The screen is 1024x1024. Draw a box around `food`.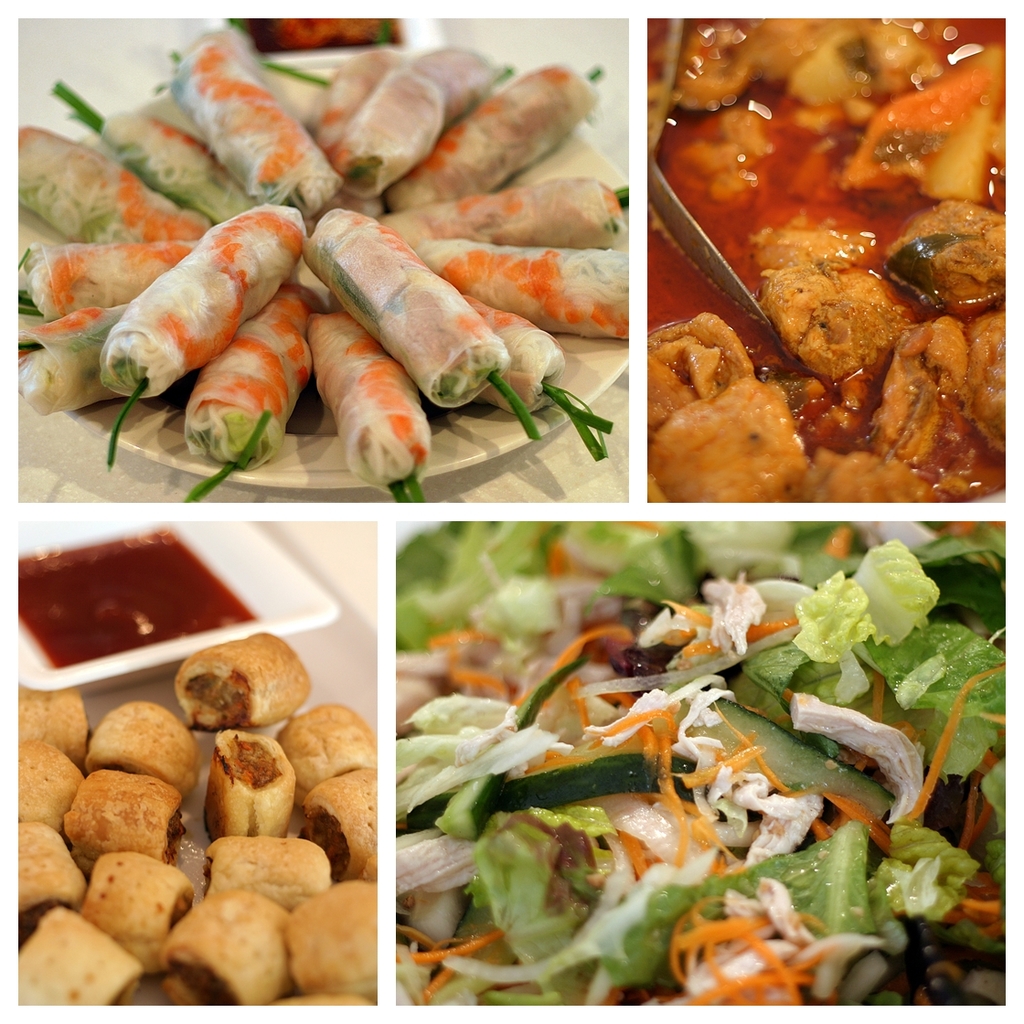
detection(633, 1, 998, 491).
